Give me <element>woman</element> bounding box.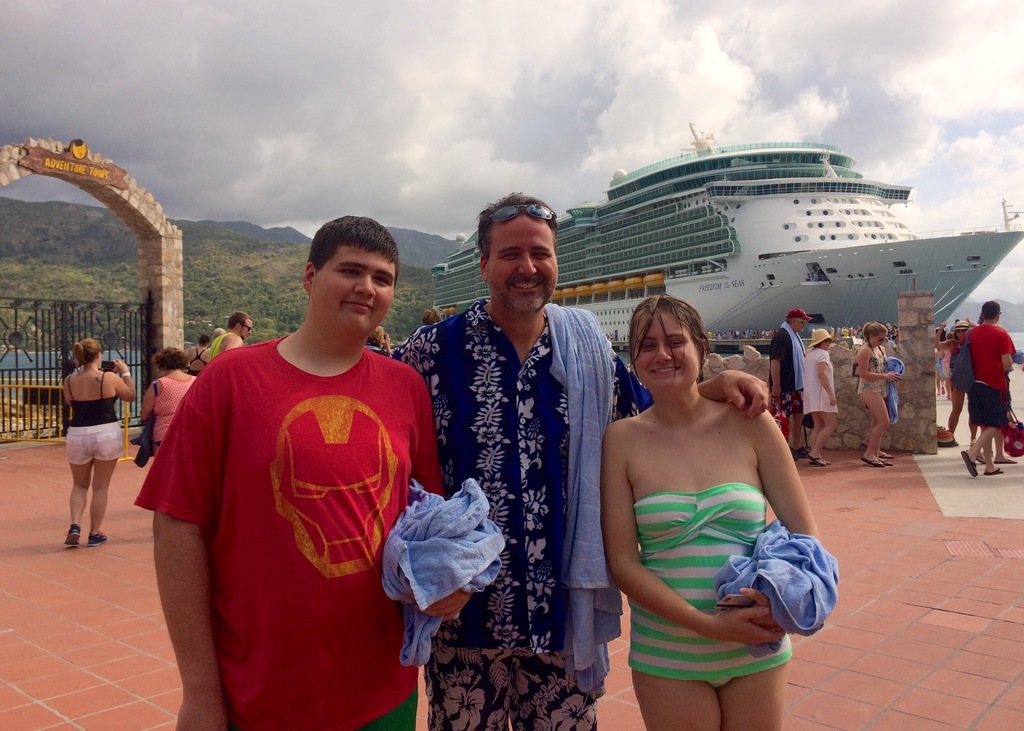
{"left": 802, "top": 329, "right": 834, "bottom": 468}.
